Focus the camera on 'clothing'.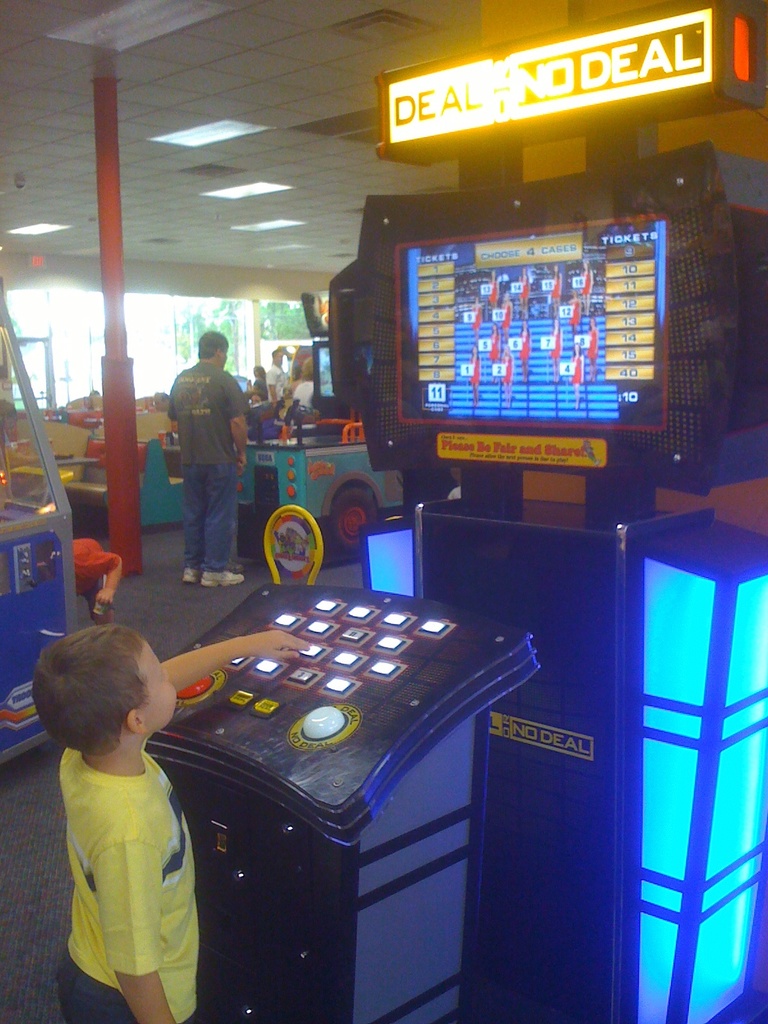
Focus region: <box>170,356,248,573</box>.
